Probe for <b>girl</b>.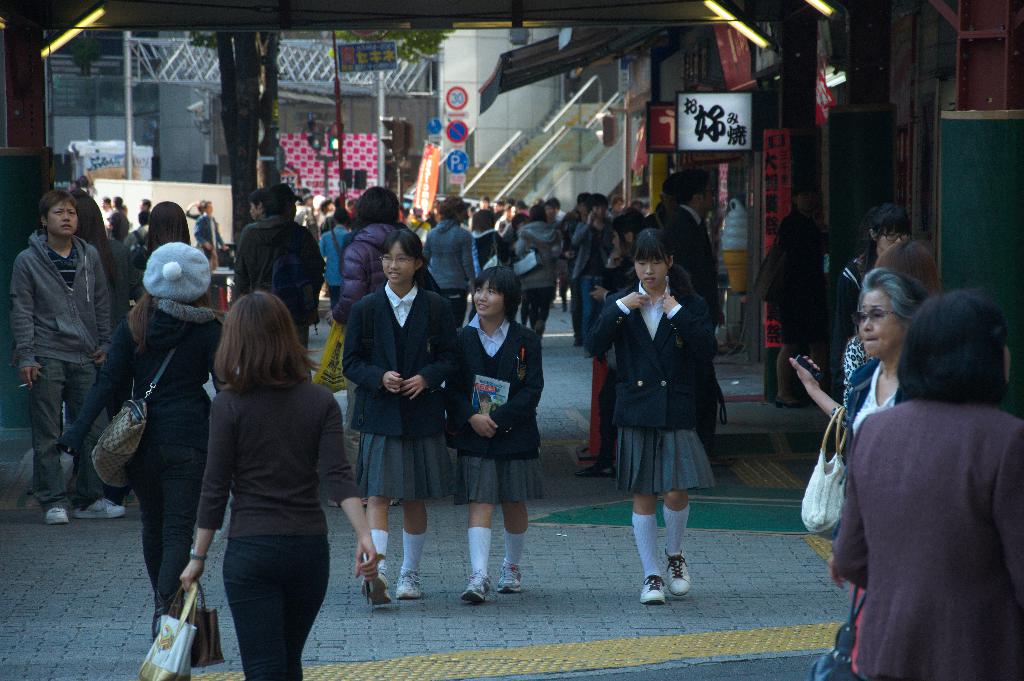
Probe result: 341,222,464,598.
